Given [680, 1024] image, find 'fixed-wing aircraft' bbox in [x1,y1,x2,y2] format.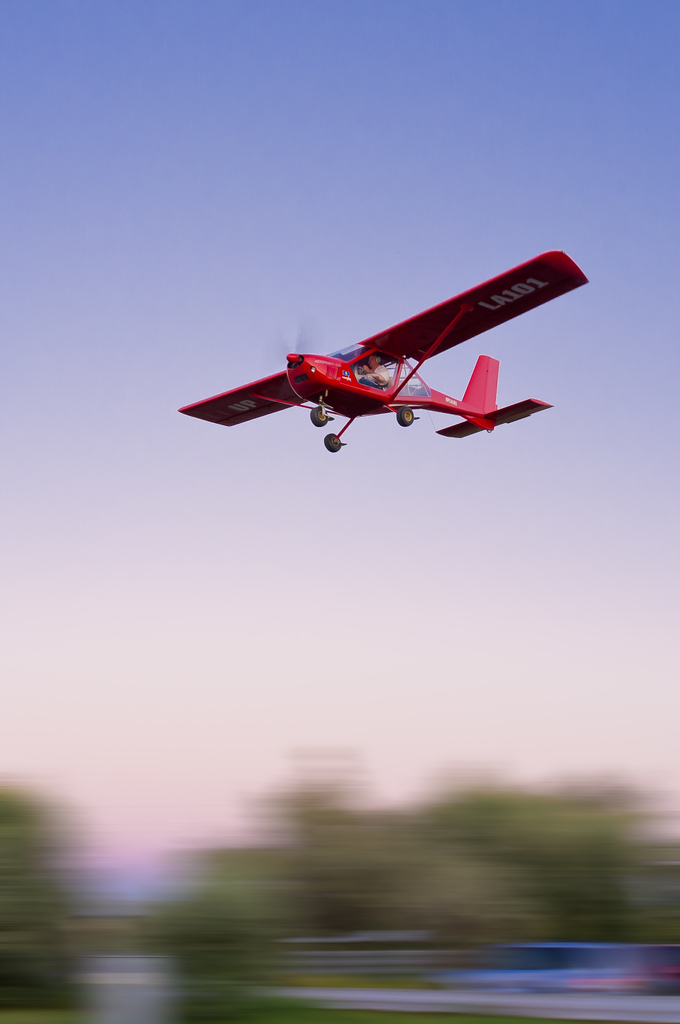
[171,247,595,450].
